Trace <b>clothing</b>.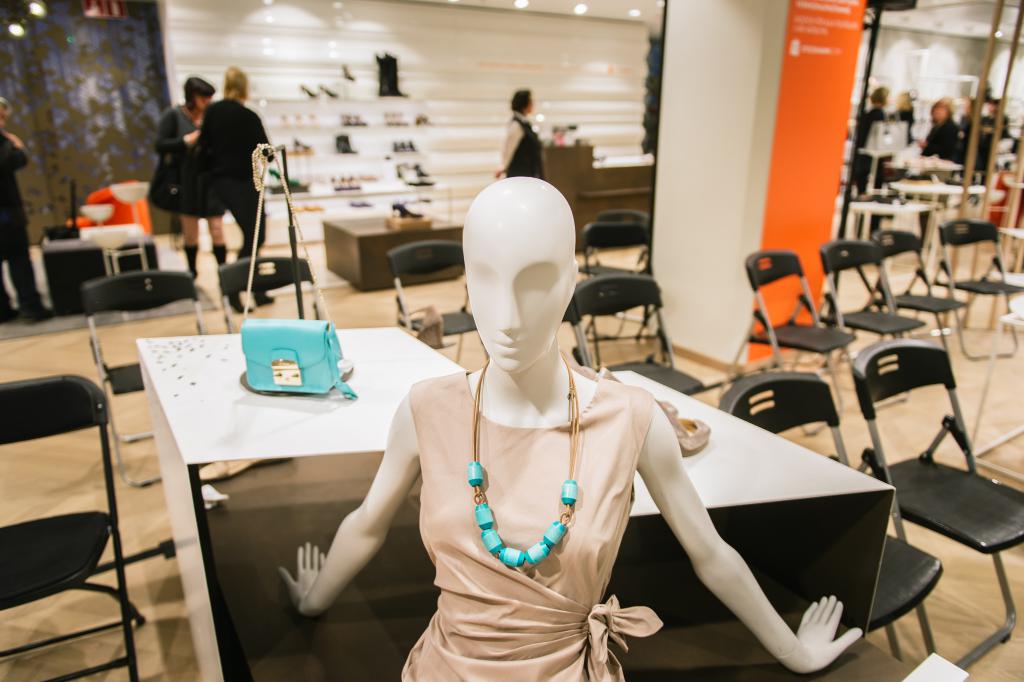
Traced to (144,102,205,215).
